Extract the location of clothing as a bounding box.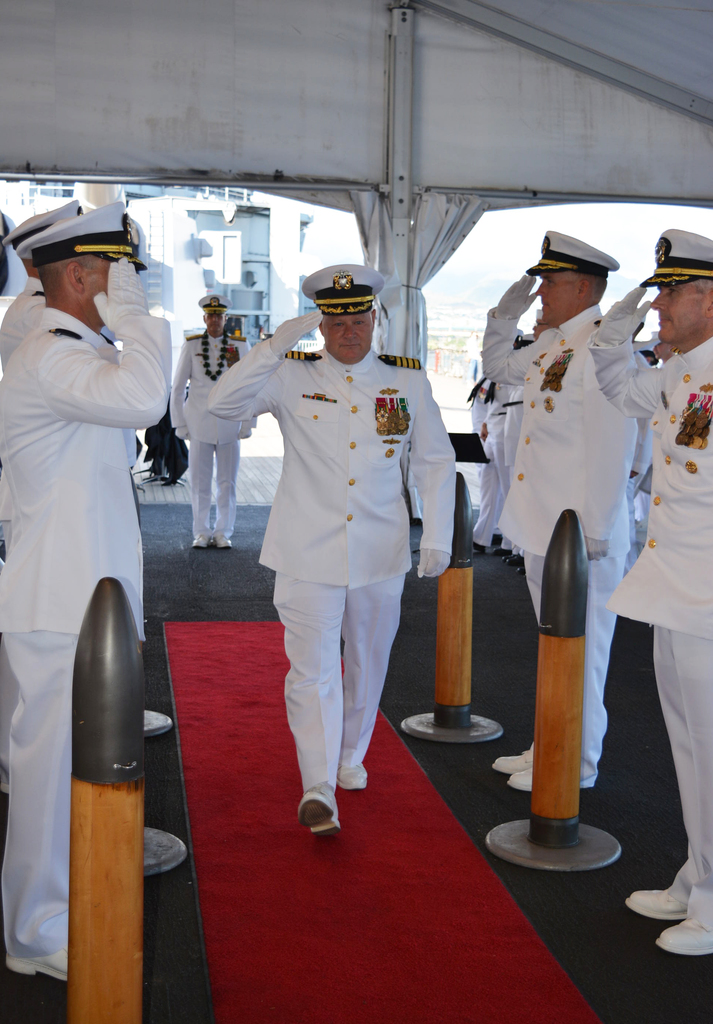
locate(0, 300, 183, 952).
